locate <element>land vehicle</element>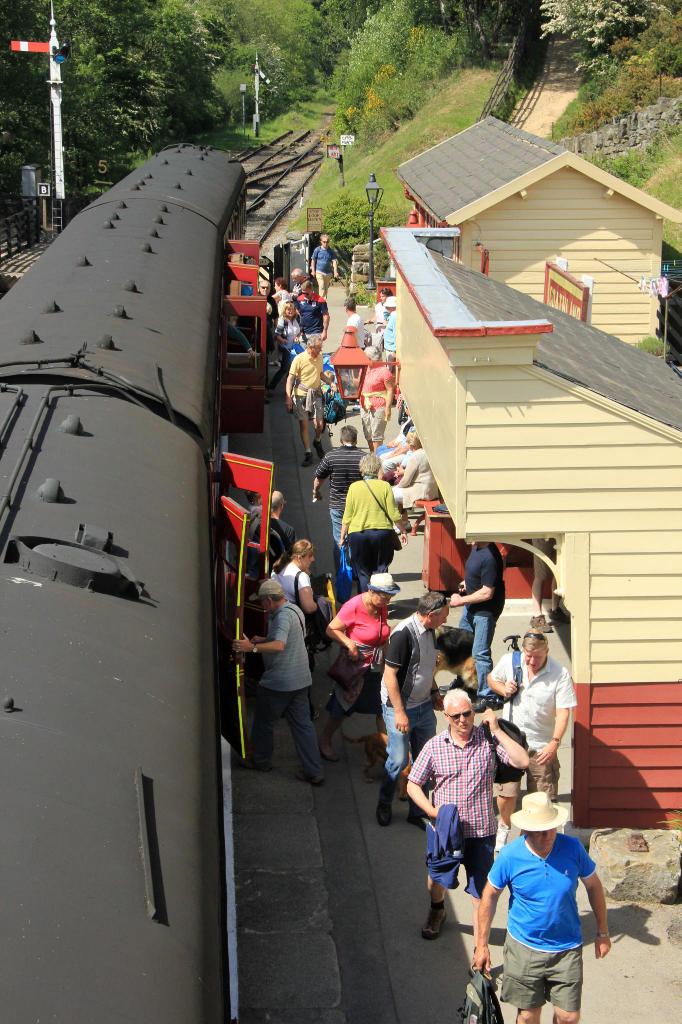
<region>0, 134, 254, 1023</region>
